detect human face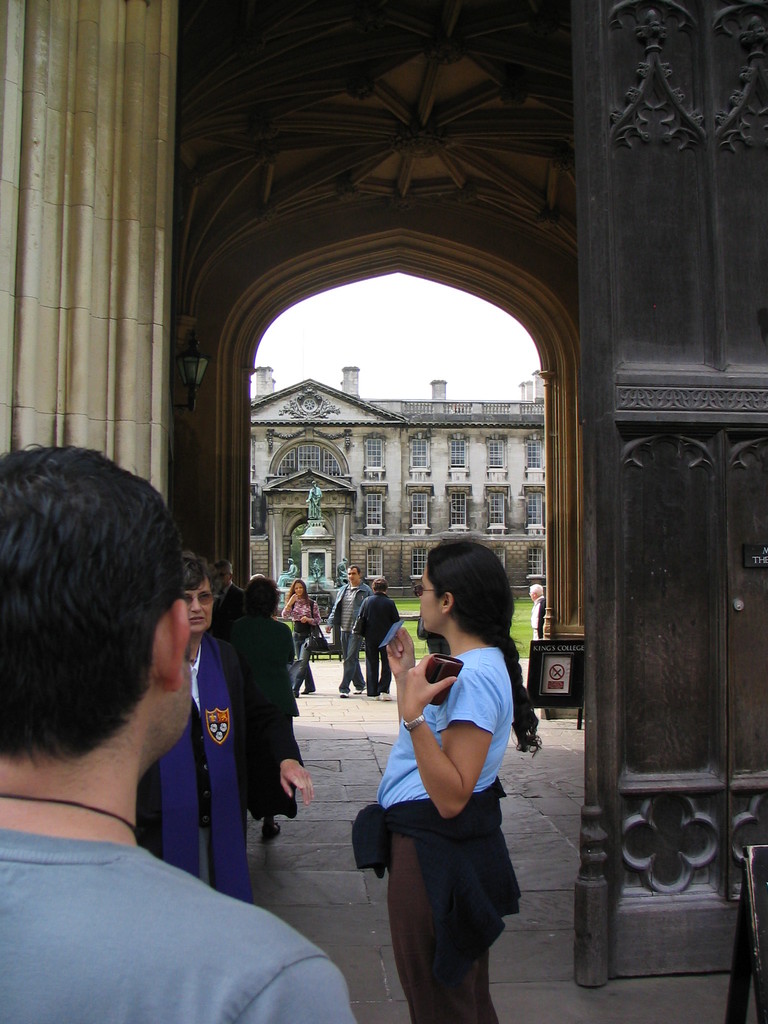
[left=216, top=570, right=230, bottom=588]
